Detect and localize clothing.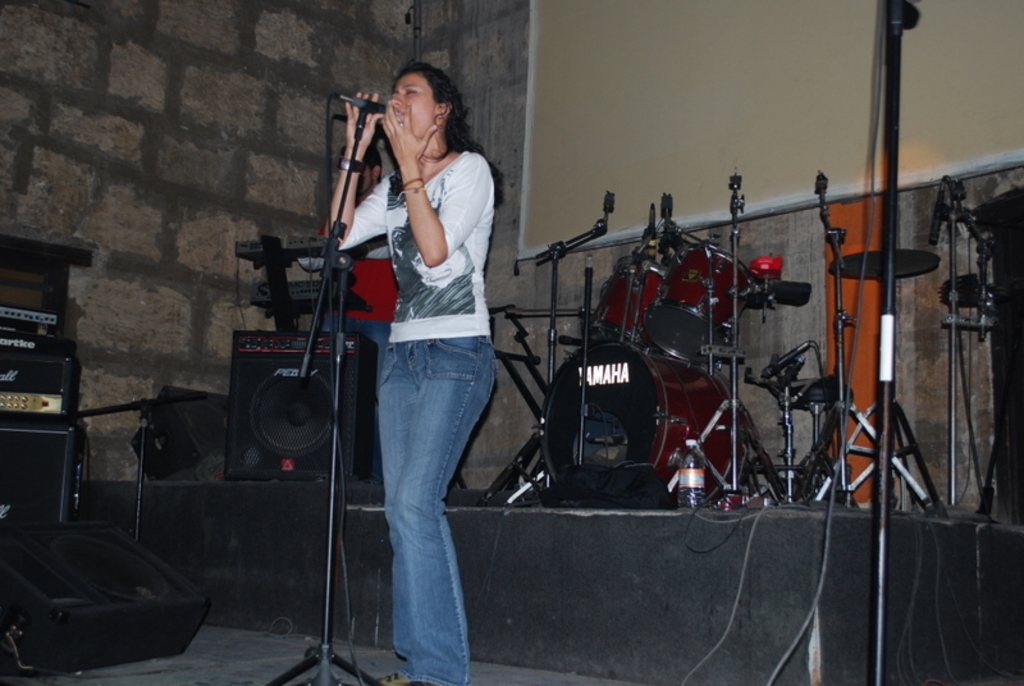
Localized at bbox=(319, 214, 397, 476).
